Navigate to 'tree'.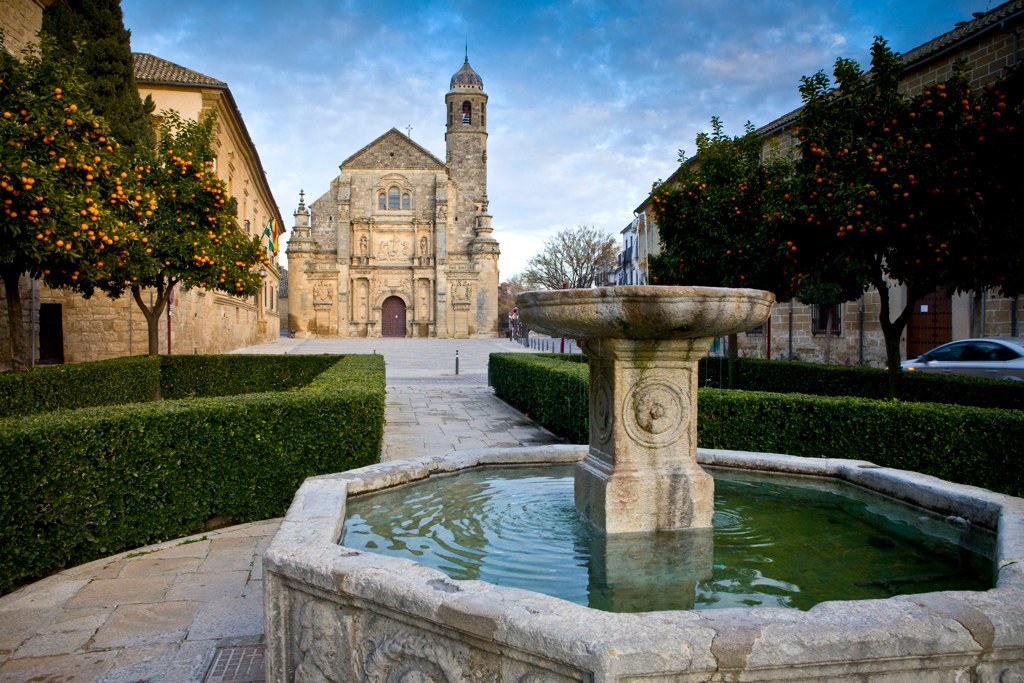
Navigation target: left=647, top=27, right=1023, bottom=370.
